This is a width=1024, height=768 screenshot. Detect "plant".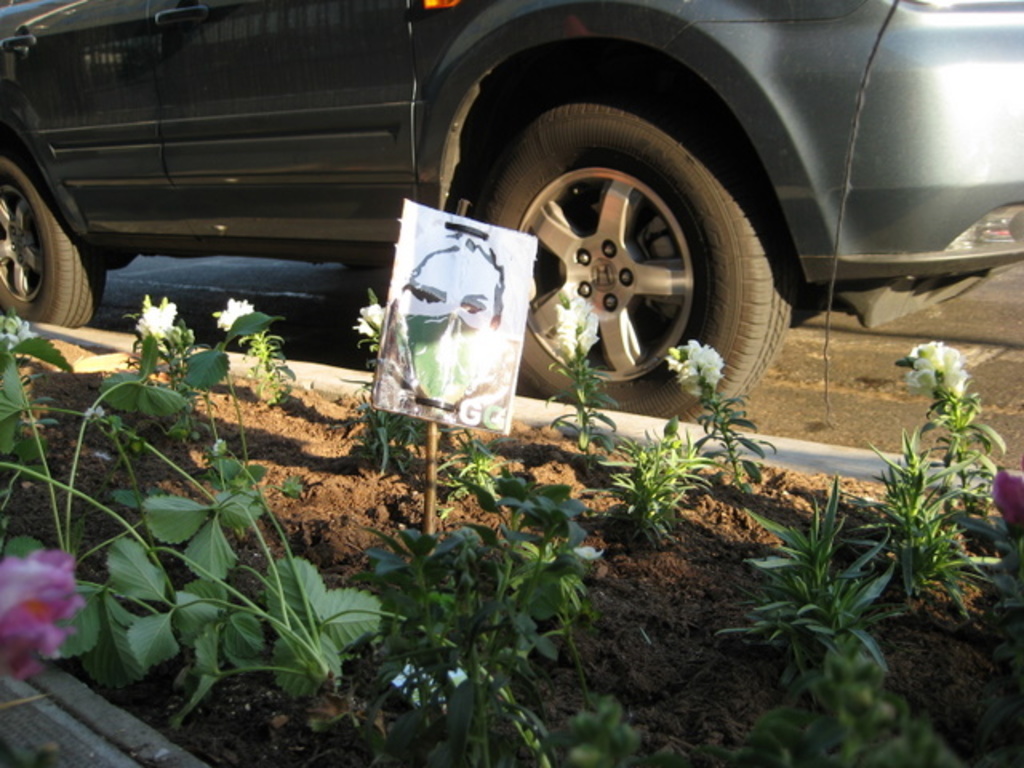
select_region(896, 328, 1010, 534).
